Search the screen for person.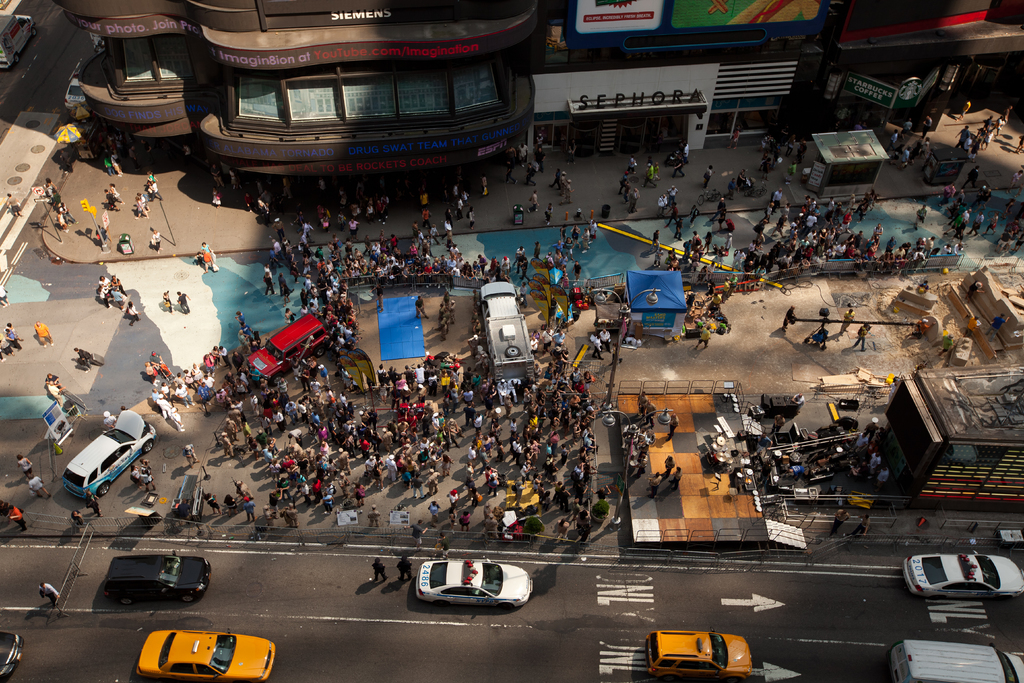
Found at (7, 504, 27, 531).
